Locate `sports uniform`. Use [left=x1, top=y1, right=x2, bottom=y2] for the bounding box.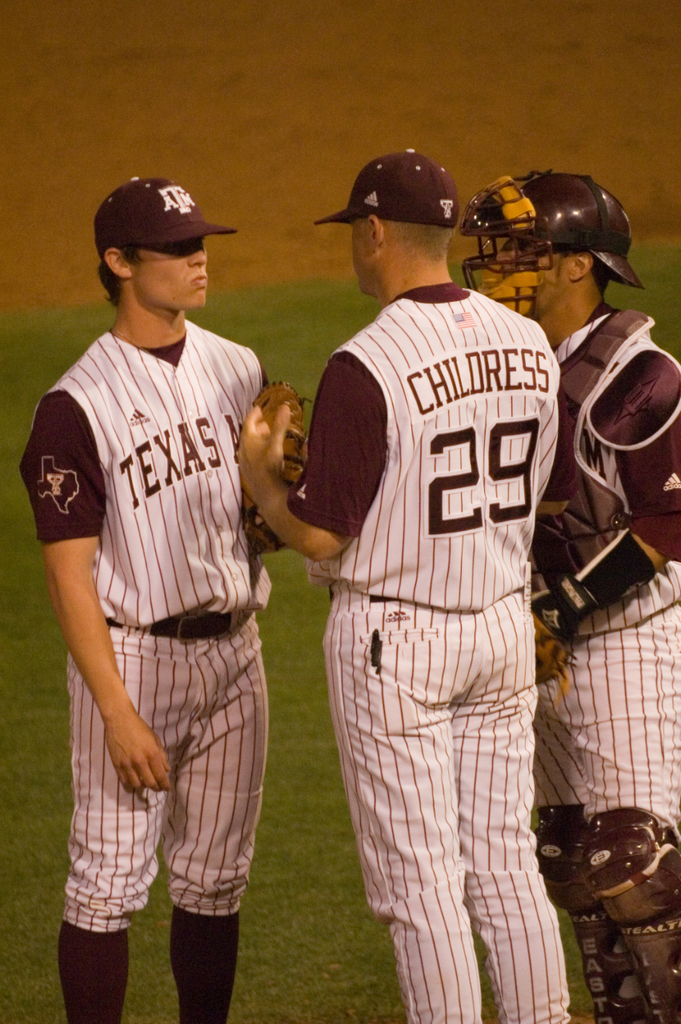
[left=286, top=278, right=603, bottom=1023].
